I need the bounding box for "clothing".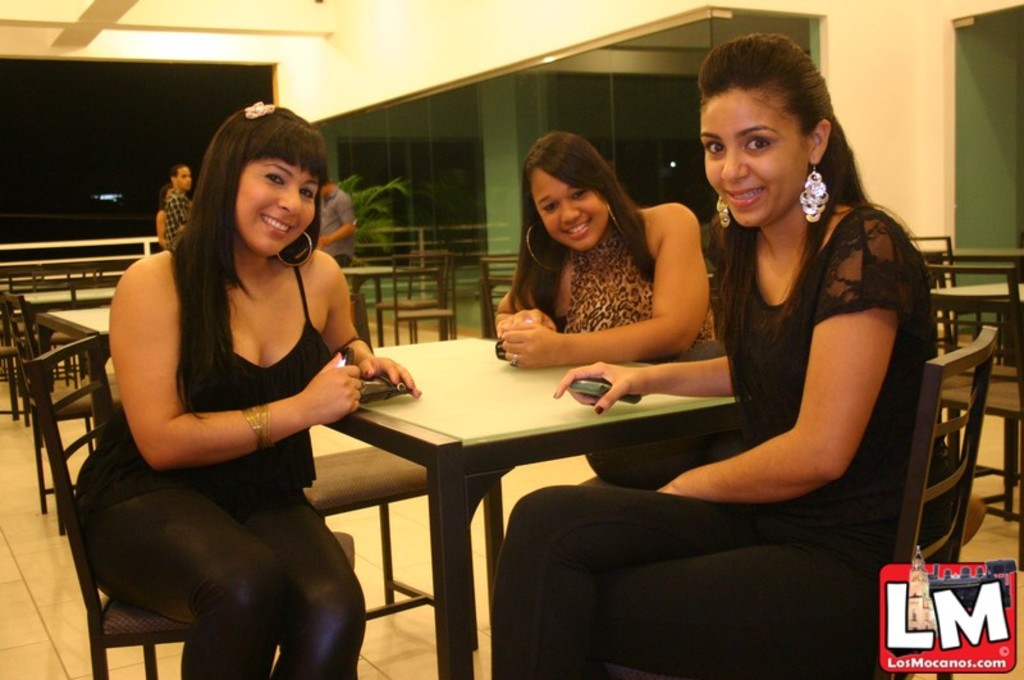
Here it is: bbox(166, 191, 198, 247).
